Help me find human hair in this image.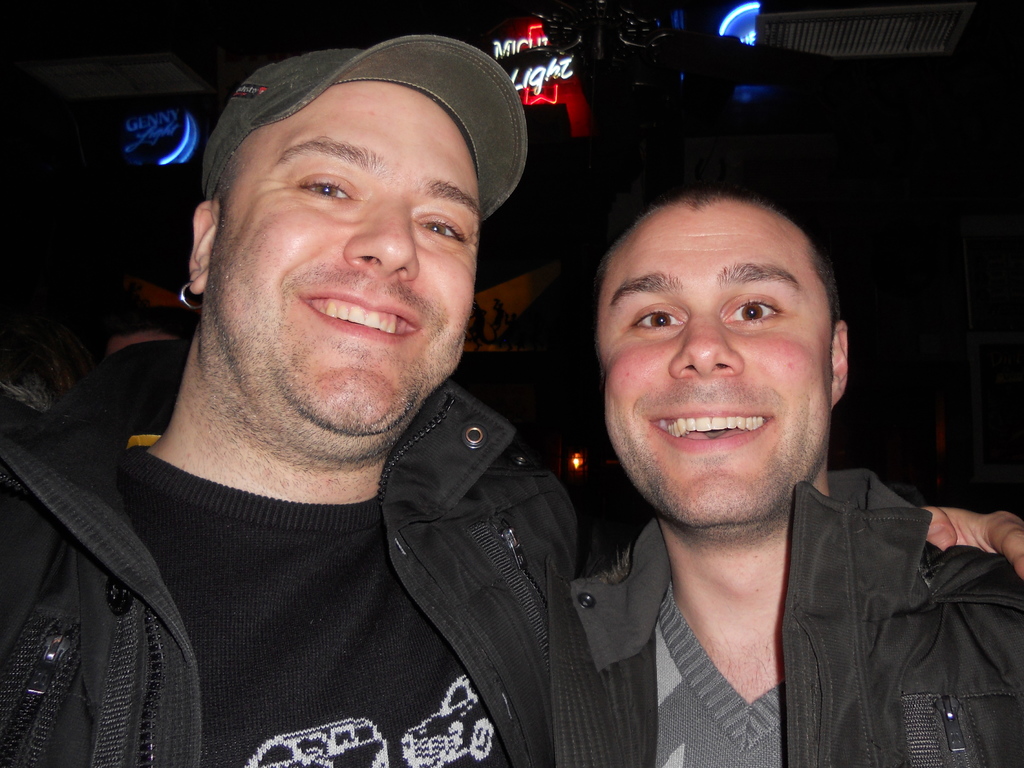
Found it: (195, 149, 247, 216).
